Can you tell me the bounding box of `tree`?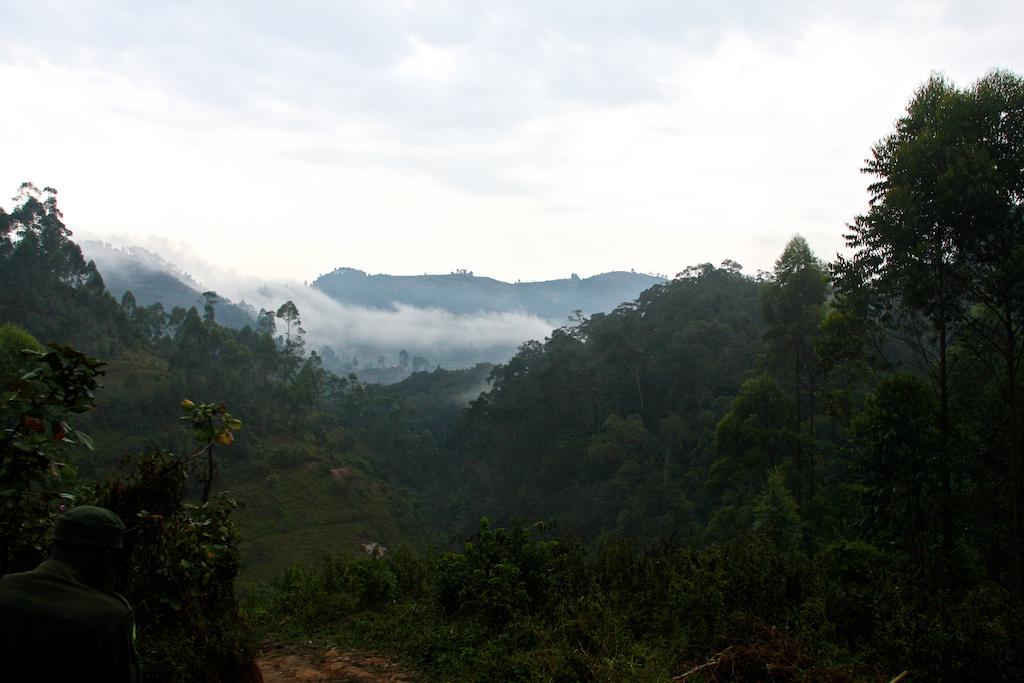
[x1=0, y1=333, x2=262, y2=682].
